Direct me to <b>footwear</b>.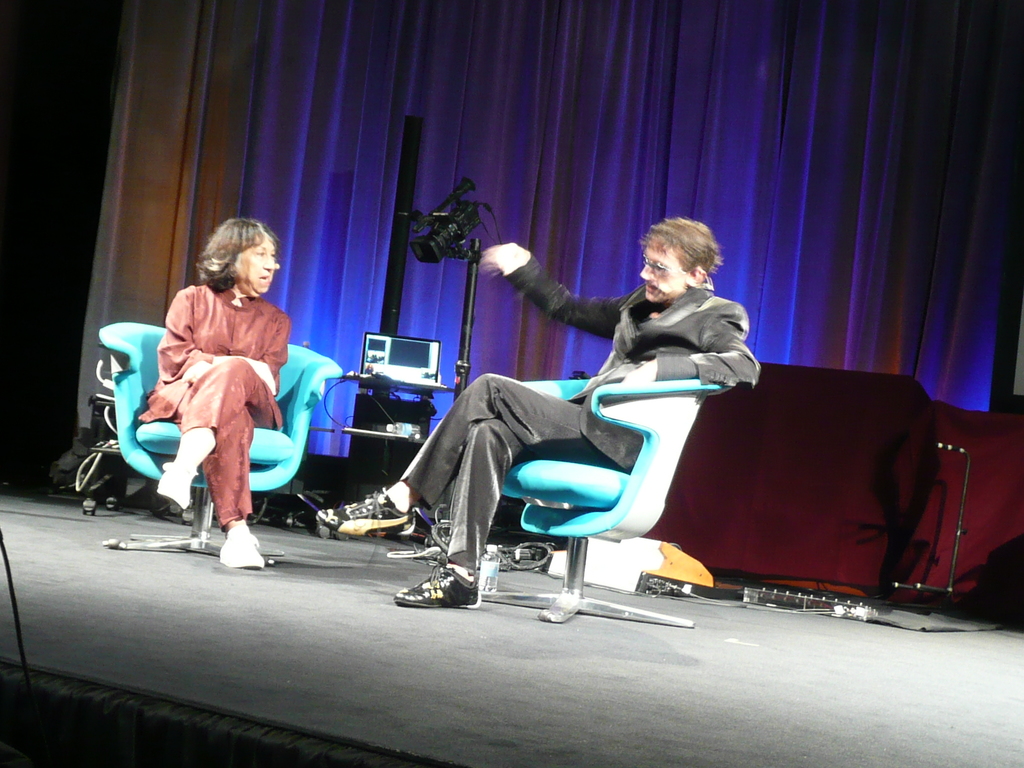
Direction: [156,463,202,511].
